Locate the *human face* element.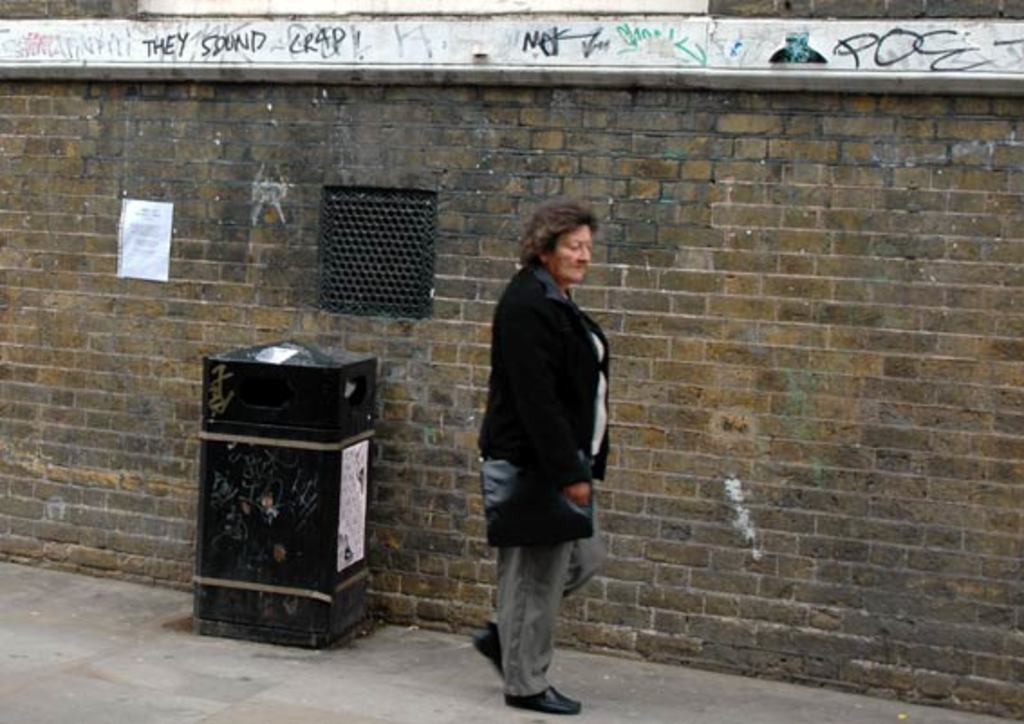
Element bbox: Rect(545, 220, 591, 282).
